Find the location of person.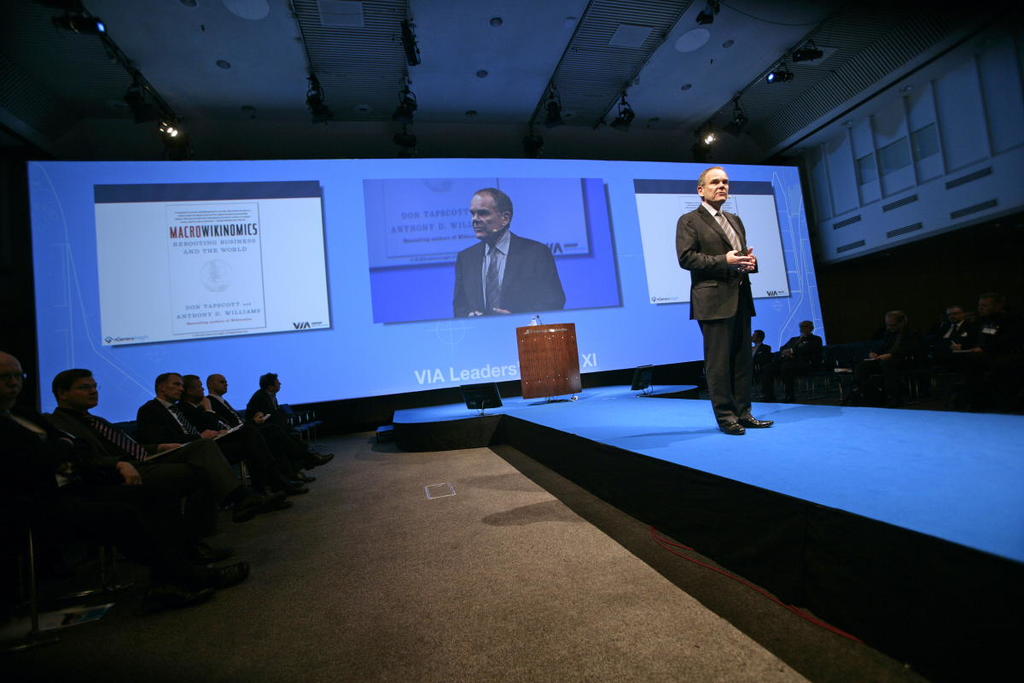
Location: l=55, t=361, r=187, b=488.
